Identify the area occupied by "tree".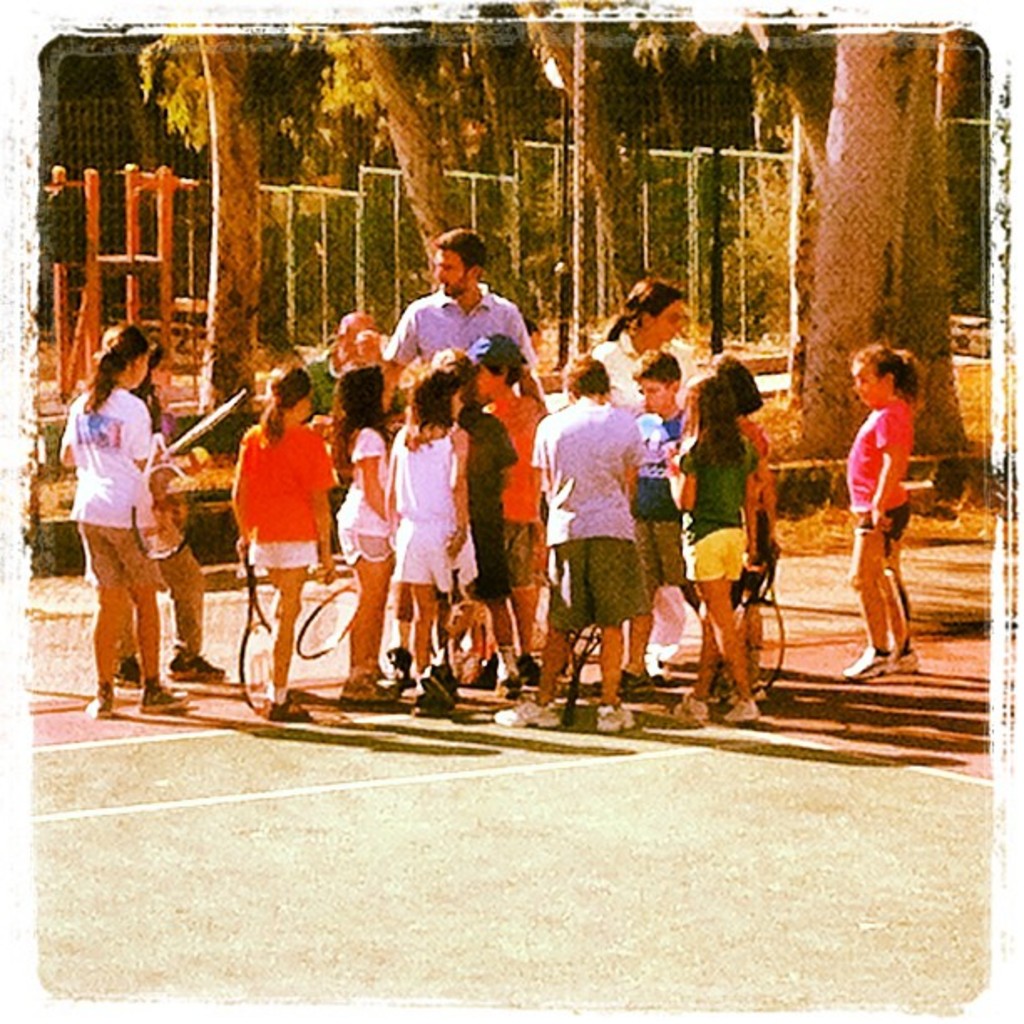
Area: {"x1": 139, "y1": 23, "x2": 284, "y2": 427}.
